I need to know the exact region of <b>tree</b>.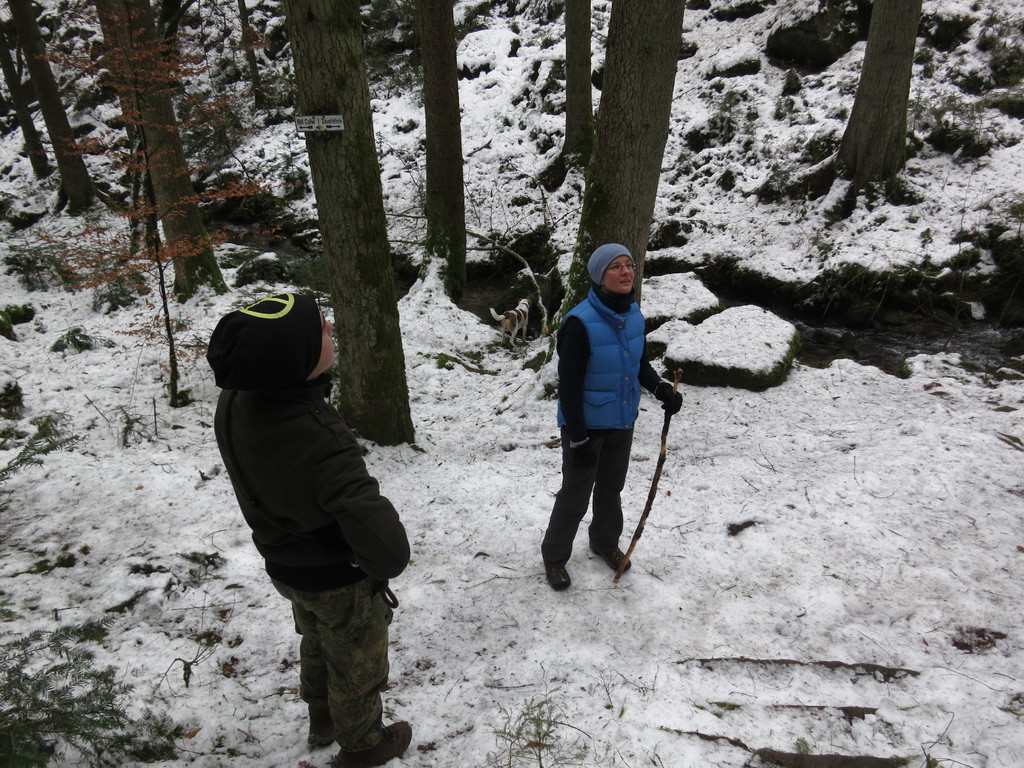
Region: box(551, 0, 690, 340).
